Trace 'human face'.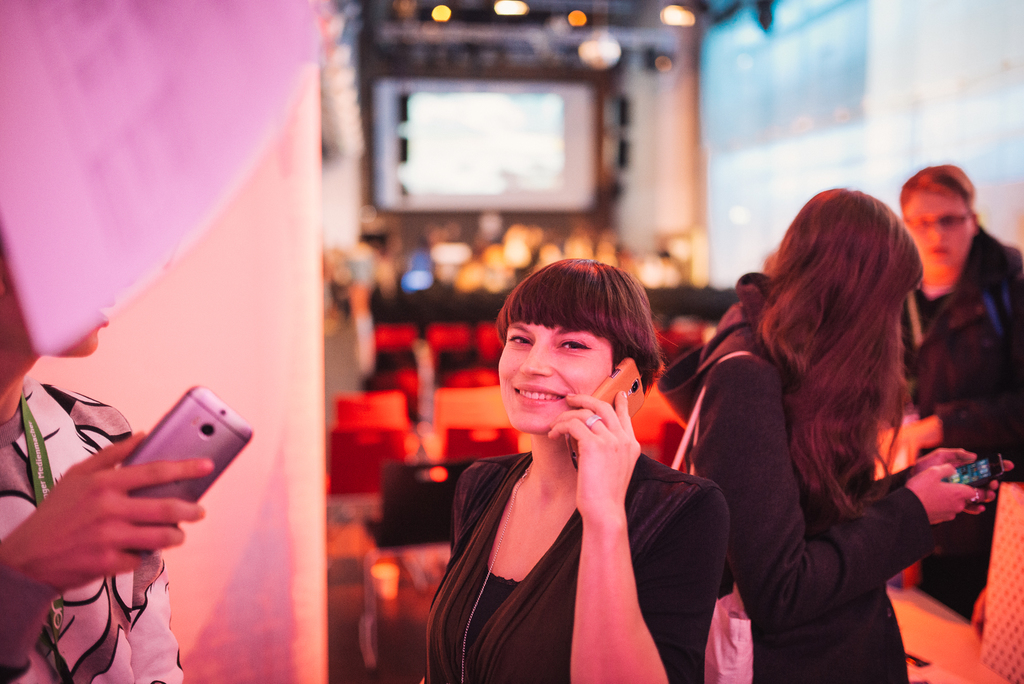
Traced to left=497, top=327, right=616, bottom=439.
